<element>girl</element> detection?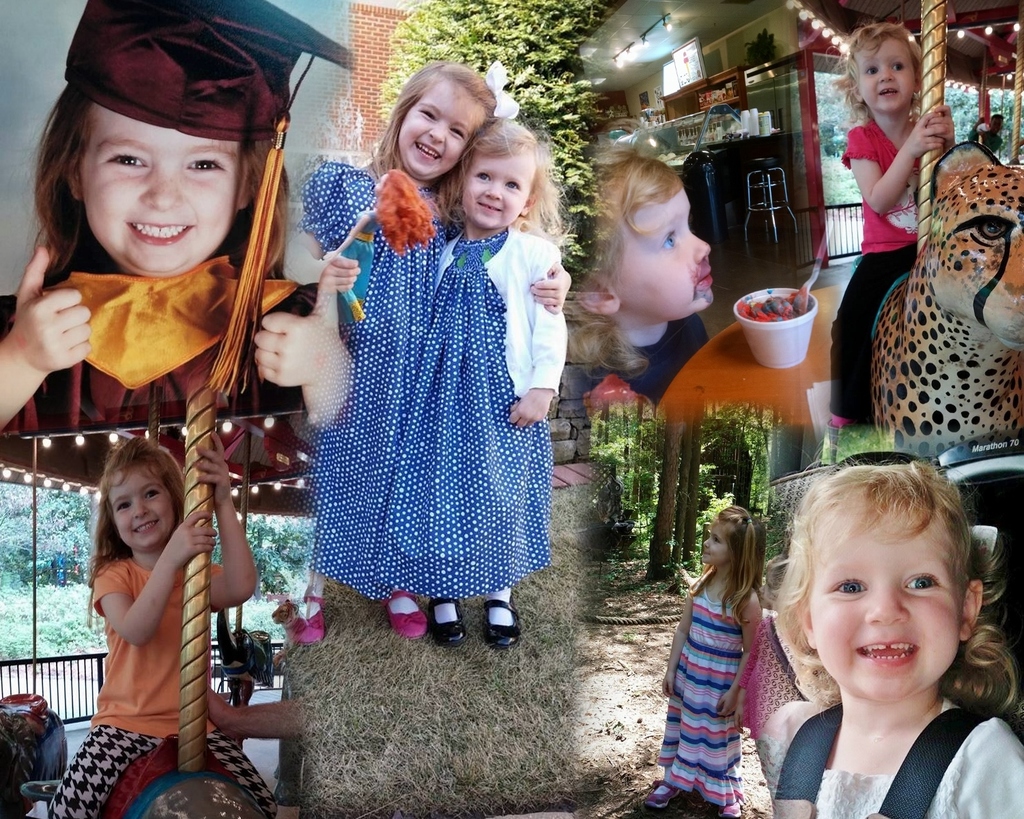
<bbox>639, 498, 770, 814</bbox>
